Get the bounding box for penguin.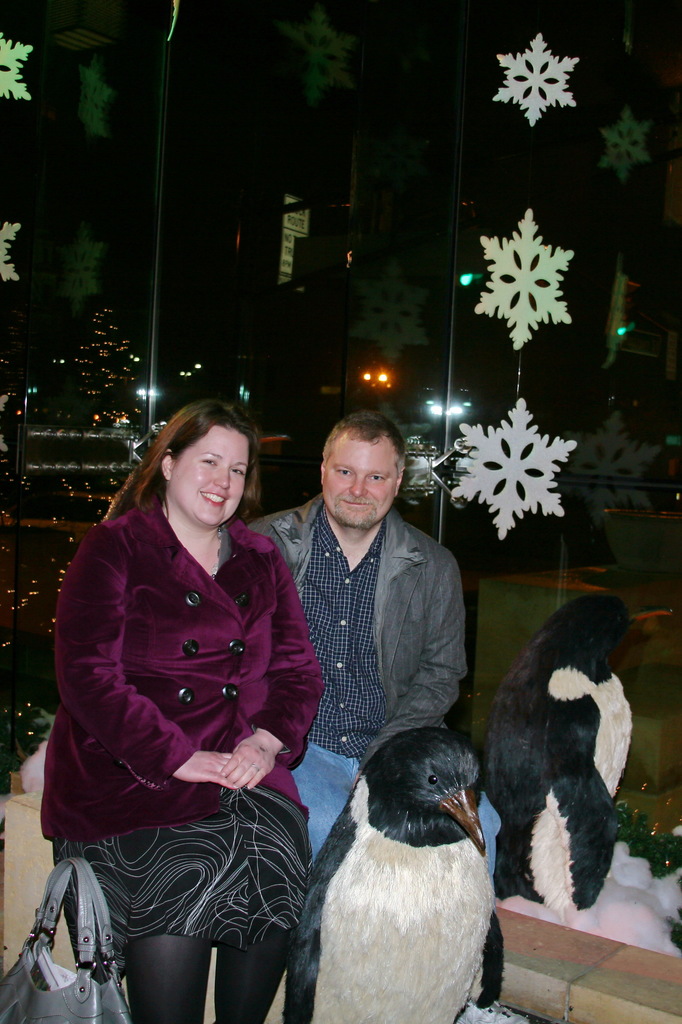
270, 712, 528, 1008.
